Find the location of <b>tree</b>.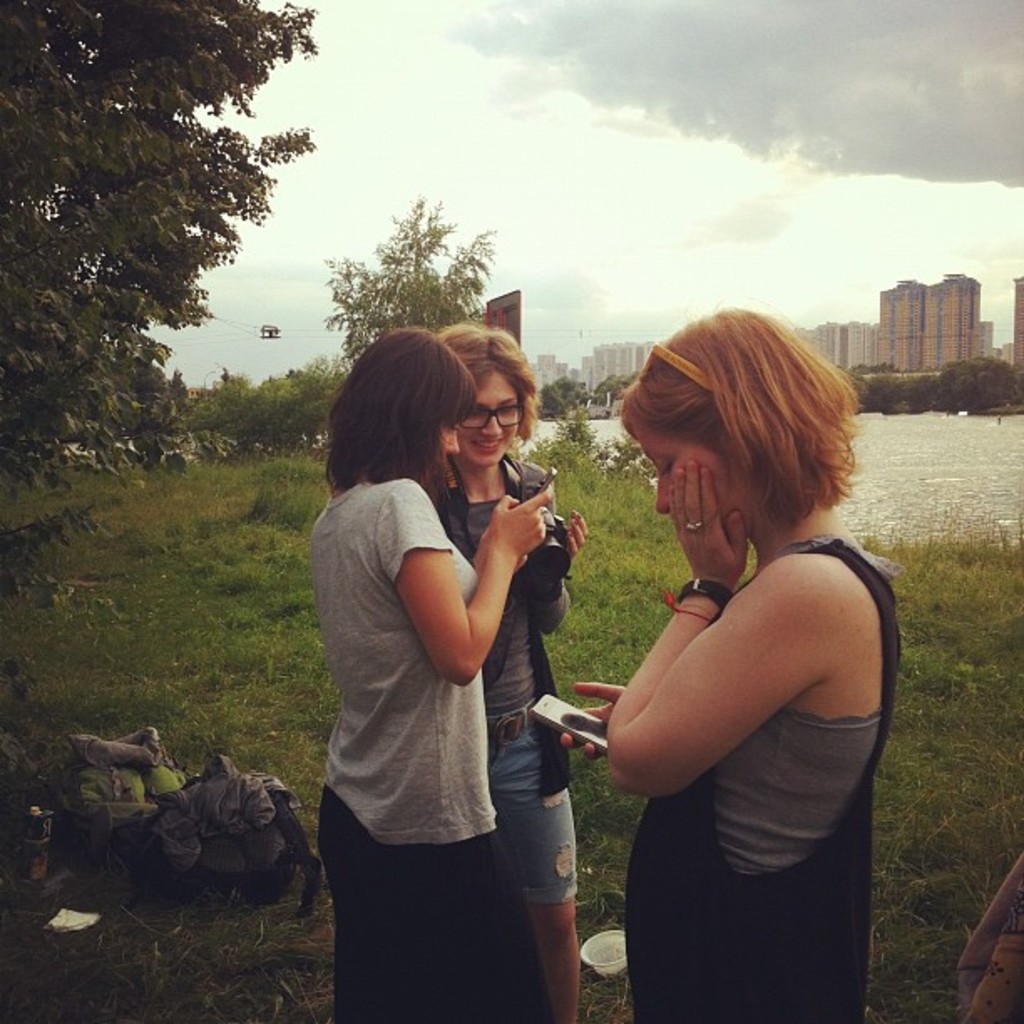
Location: left=273, top=199, right=562, bottom=341.
